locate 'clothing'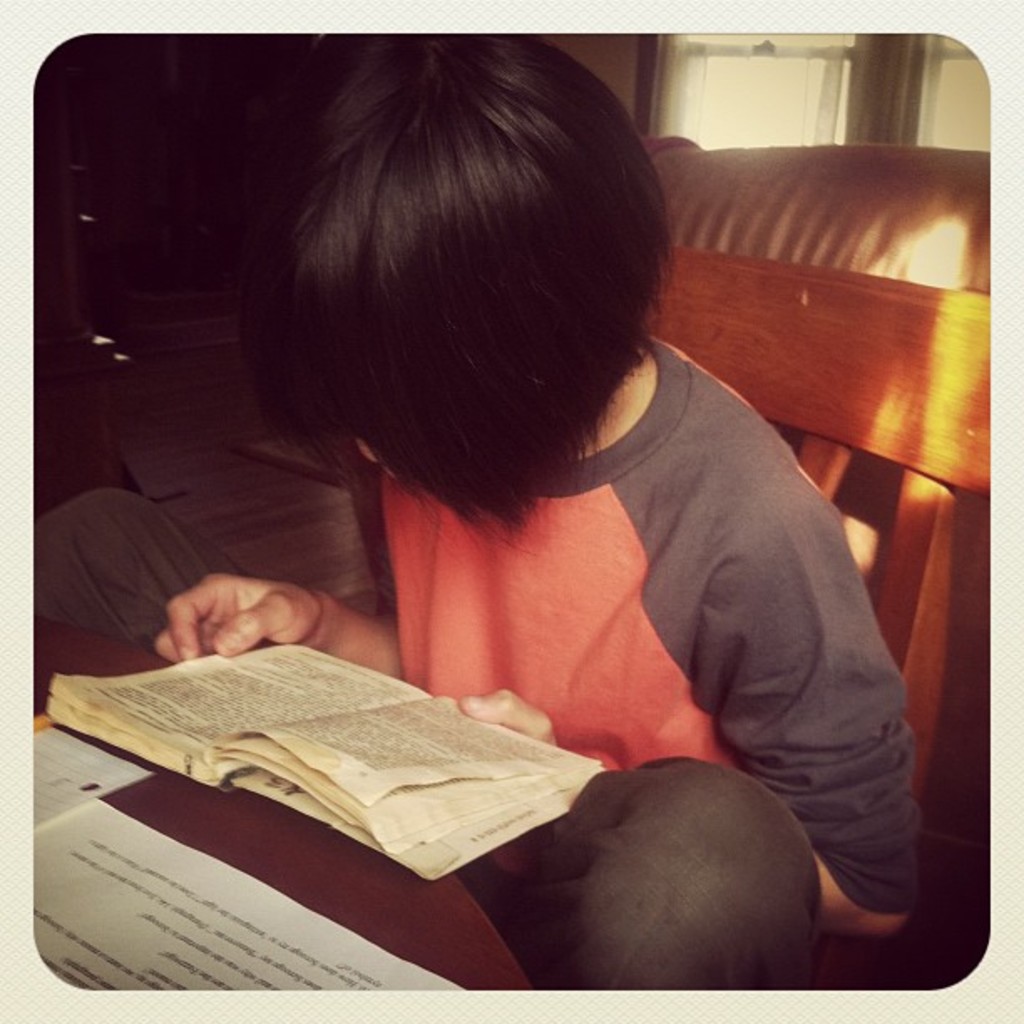
(x1=497, y1=763, x2=822, y2=986)
